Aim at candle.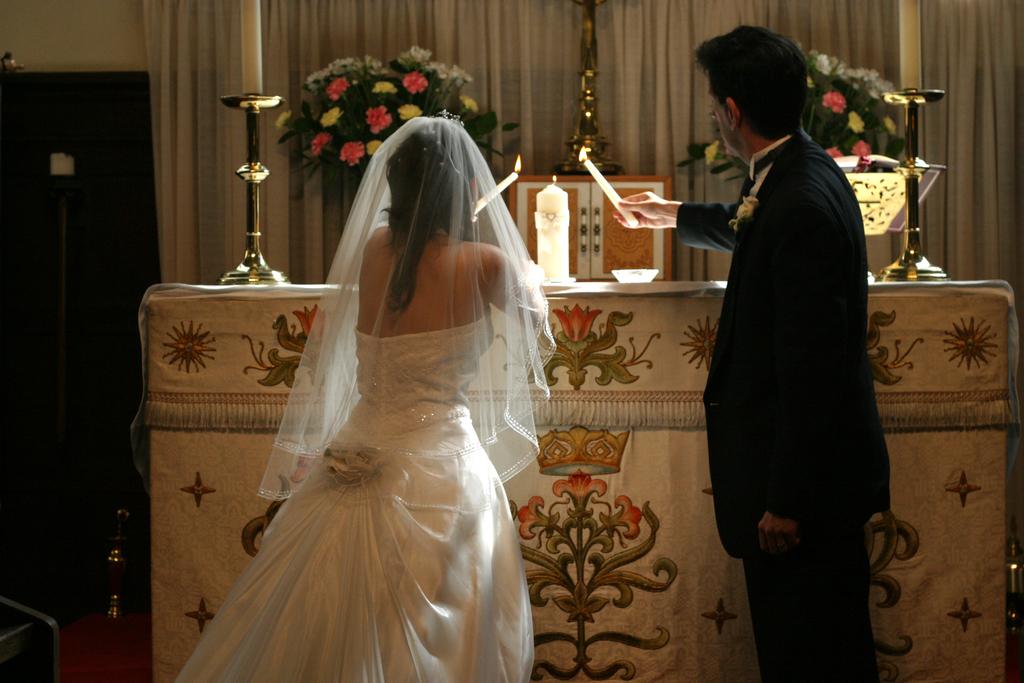
Aimed at 473:152:516:220.
